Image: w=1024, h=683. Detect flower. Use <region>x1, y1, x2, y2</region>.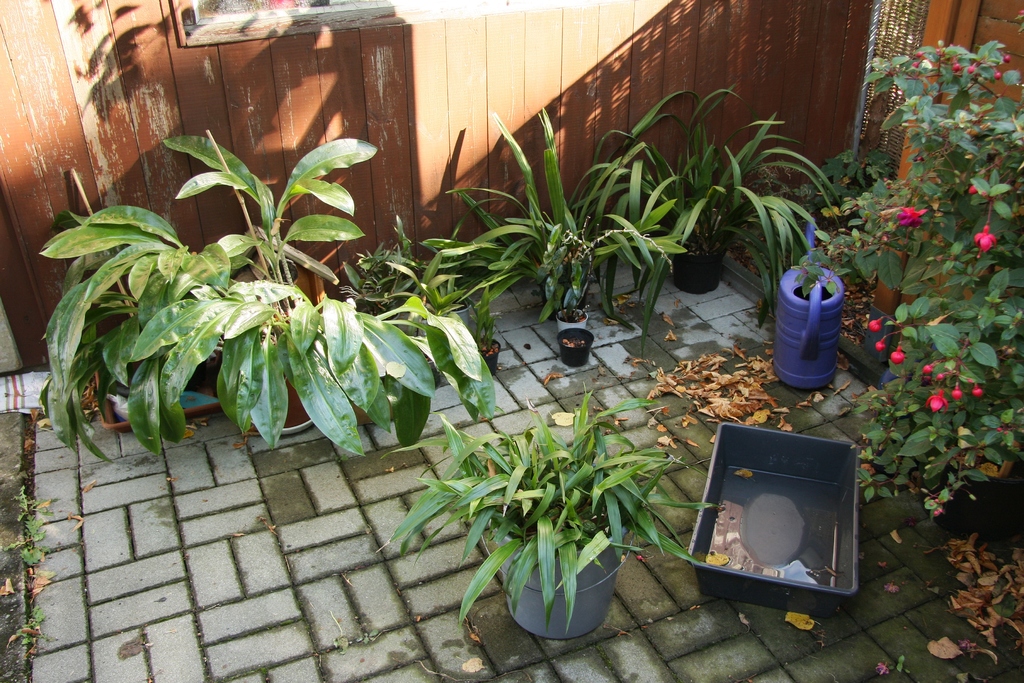
<region>975, 223, 997, 254</region>.
